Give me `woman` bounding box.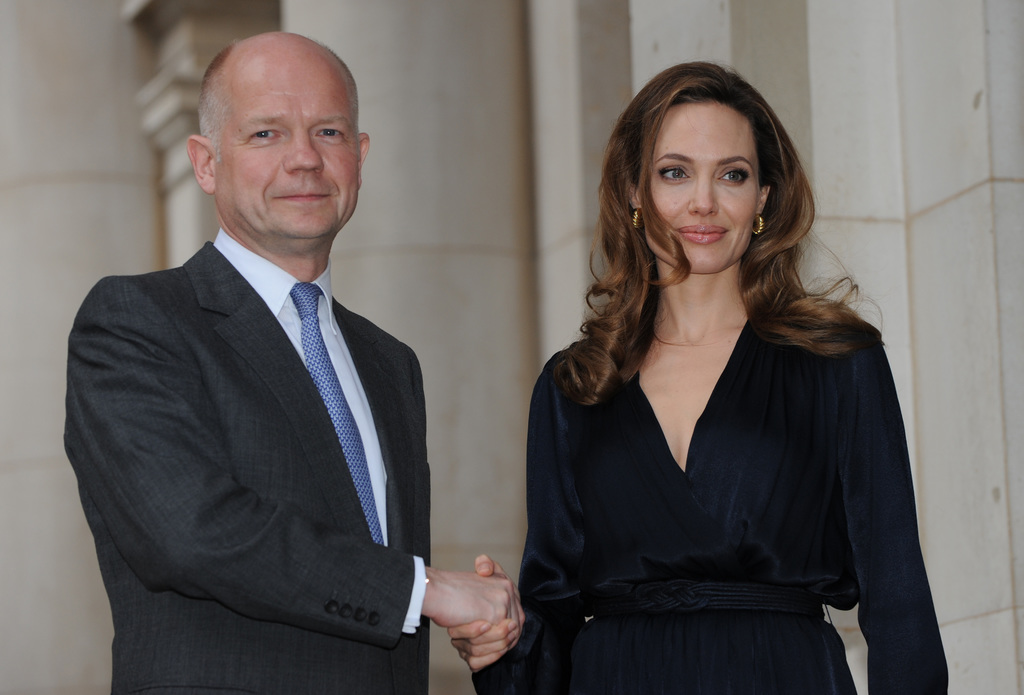
<region>435, 59, 952, 694</region>.
